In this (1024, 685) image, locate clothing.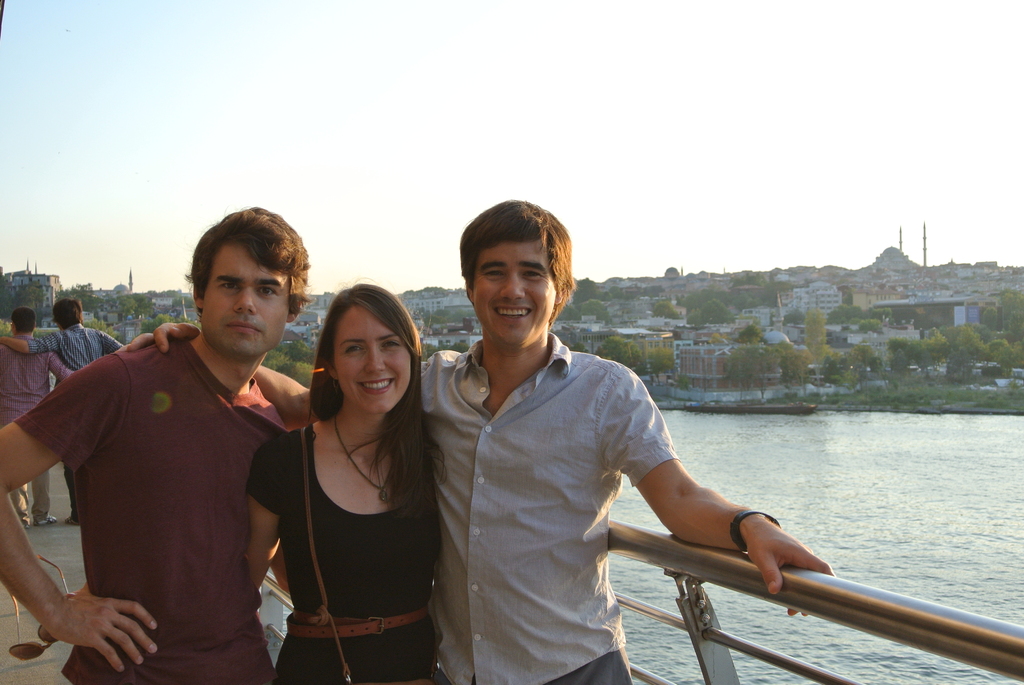
Bounding box: left=0, top=333, right=83, bottom=519.
